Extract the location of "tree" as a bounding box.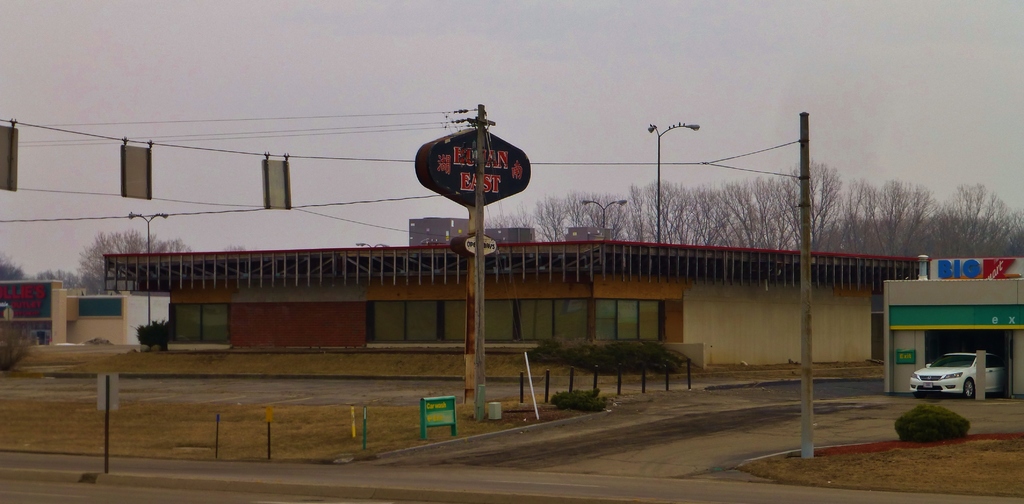
0/256/28/280.
